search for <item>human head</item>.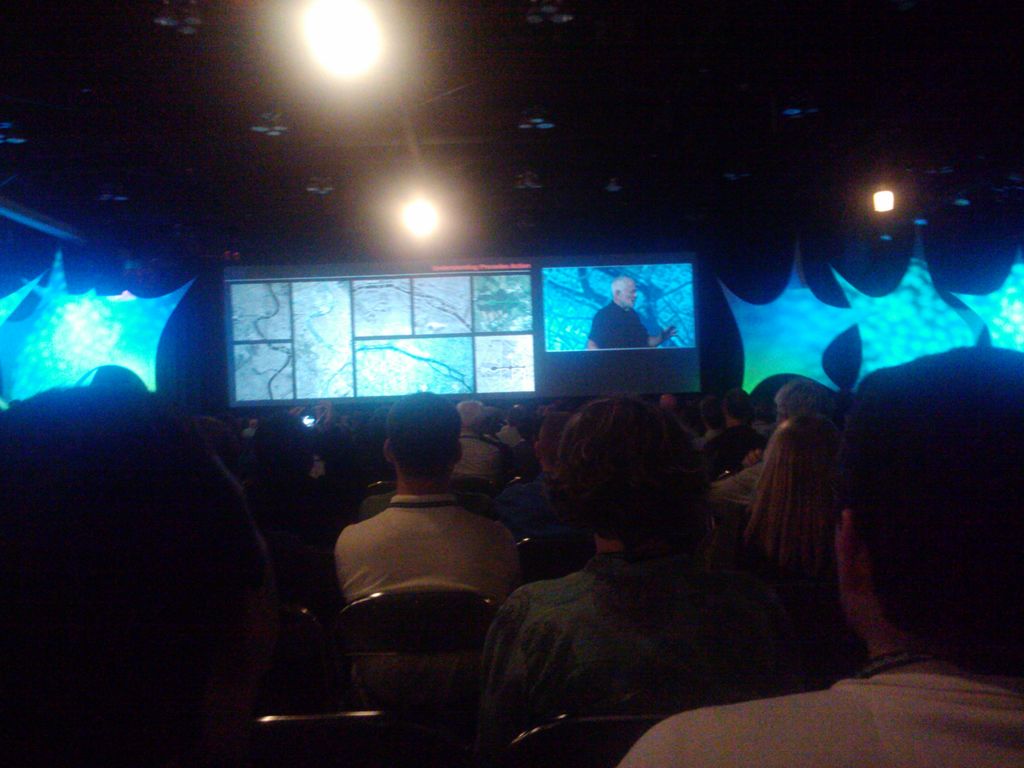
Found at (449, 394, 484, 442).
